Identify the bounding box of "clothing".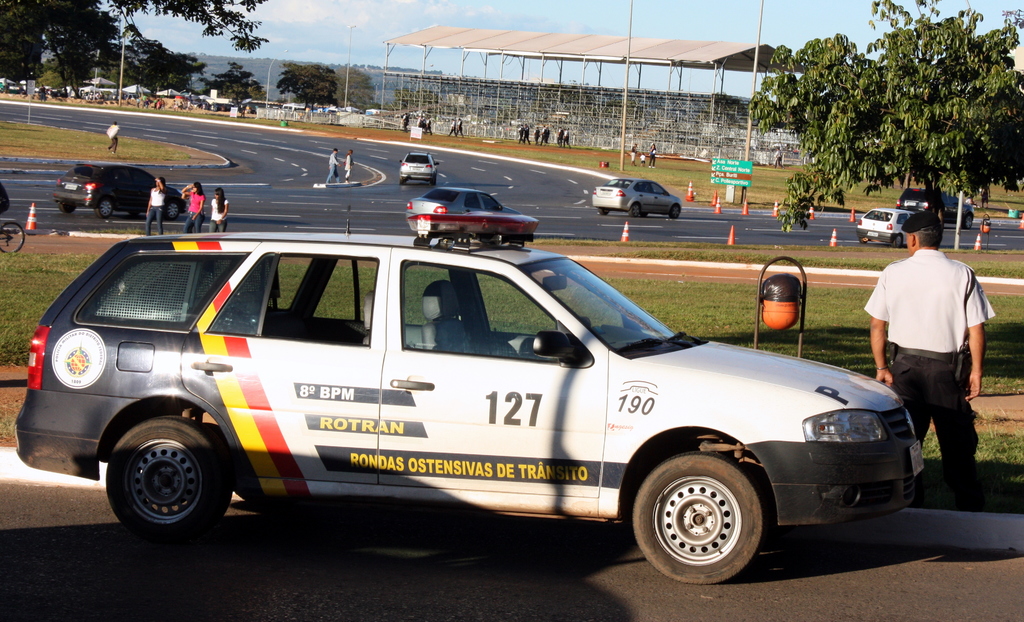
<bbox>346, 153, 355, 181</bbox>.
